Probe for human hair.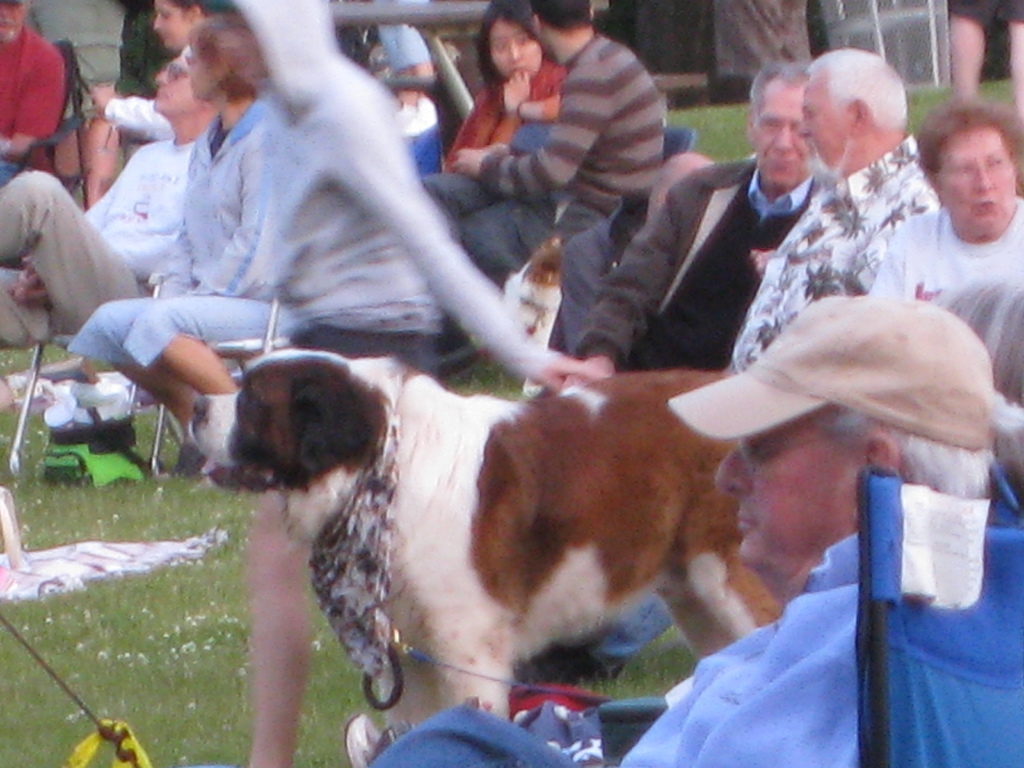
Probe result: <region>166, 0, 218, 31</region>.
